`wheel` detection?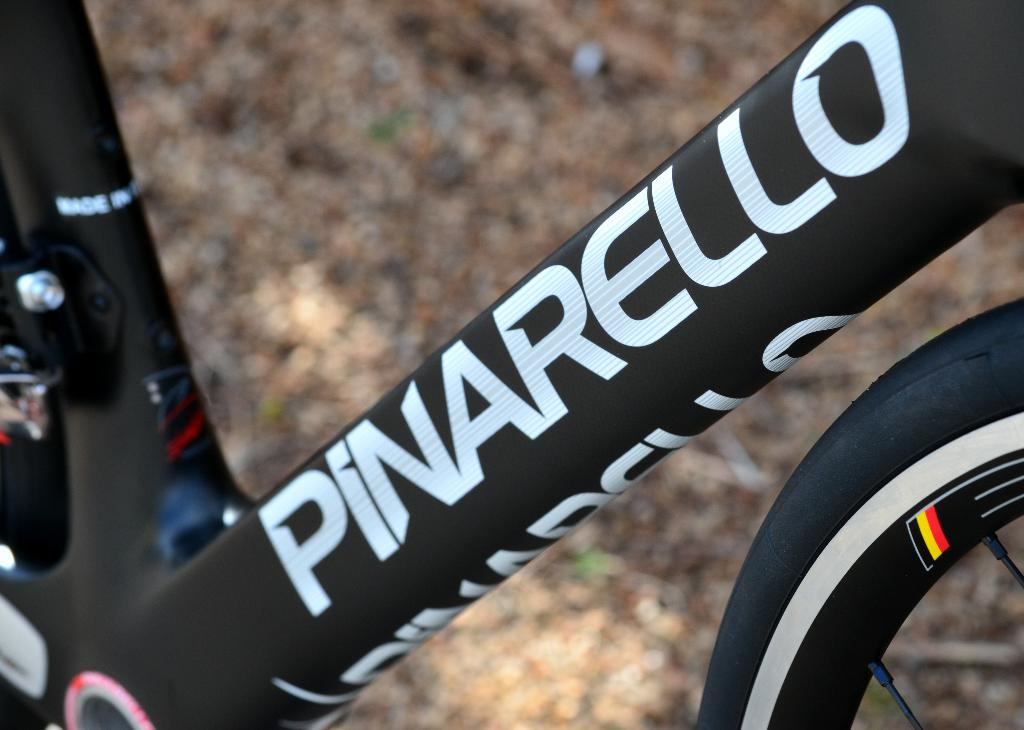
select_region(761, 391, 977, 706)
